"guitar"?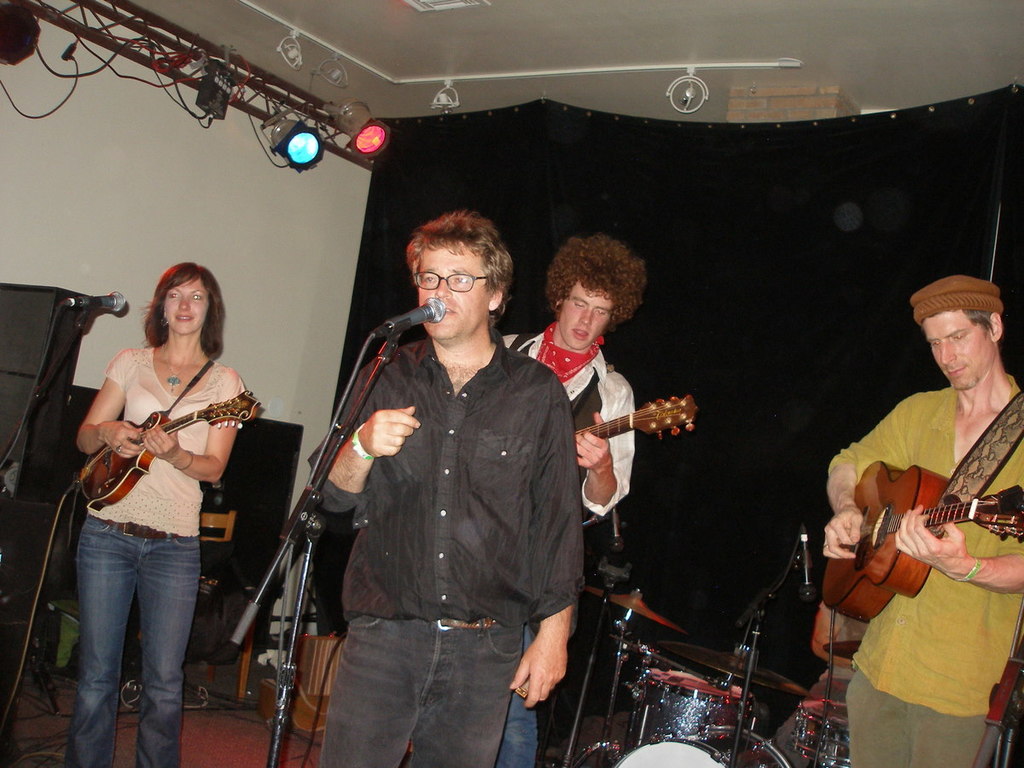
[left=69, top=386, right=259, bottom=525]
